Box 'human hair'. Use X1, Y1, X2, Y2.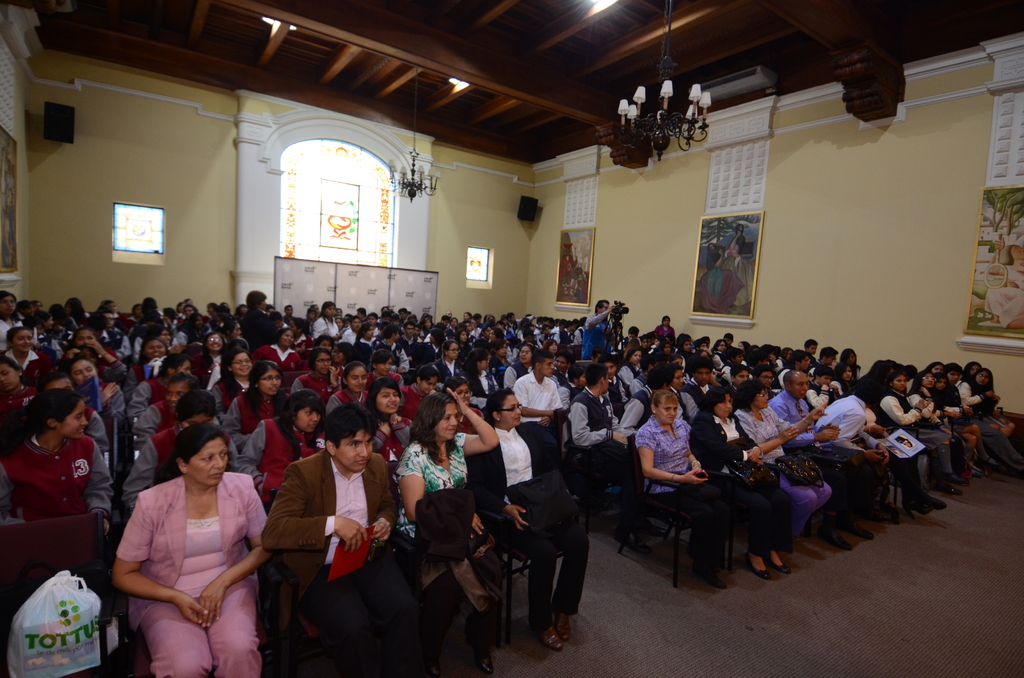
906, 363, 916, 366.
